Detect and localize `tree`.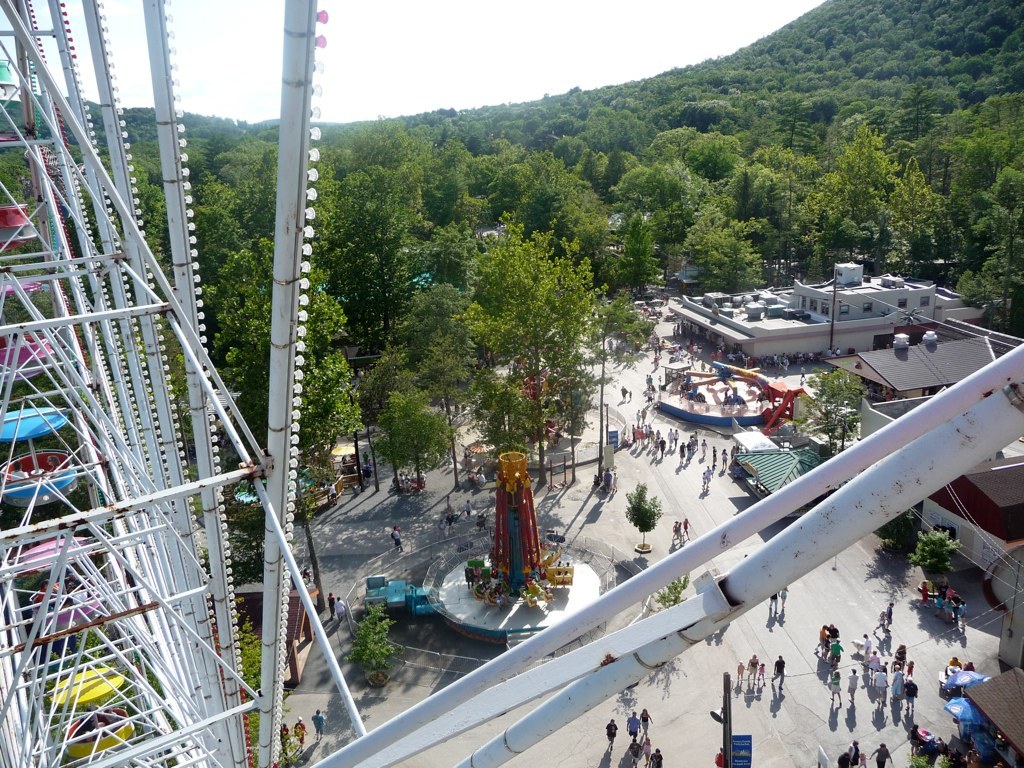
Localized at BBox(203, 227, 361, 668).
